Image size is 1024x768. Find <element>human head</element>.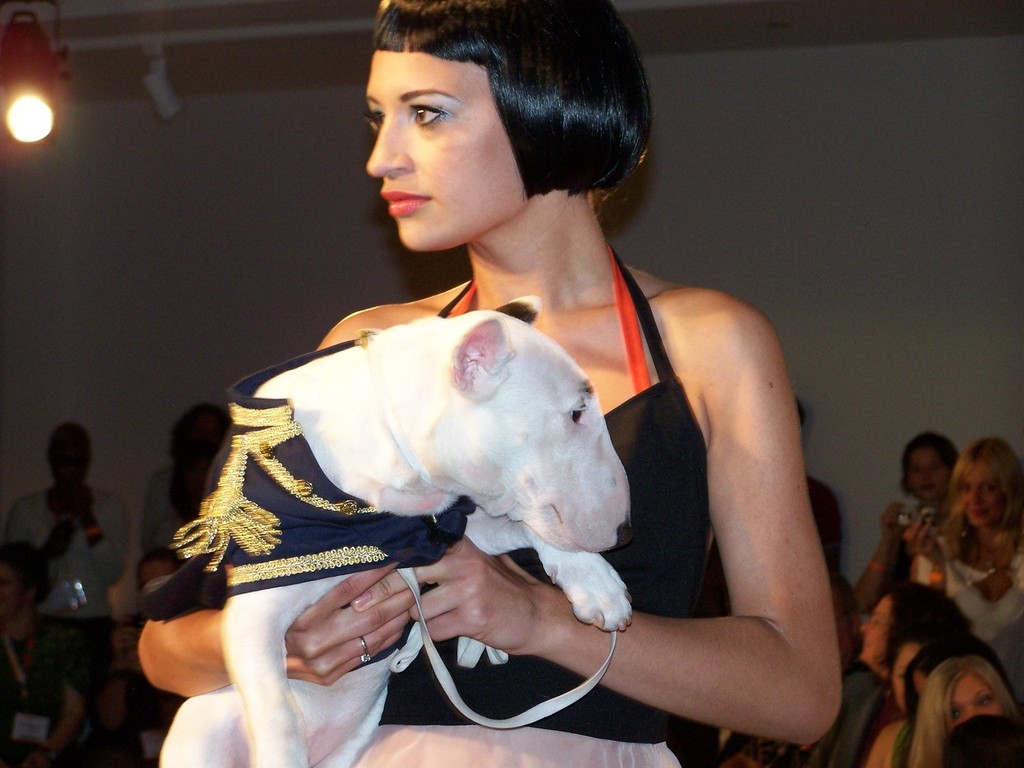
left=953, top=435, right=1023, bottom=530.
